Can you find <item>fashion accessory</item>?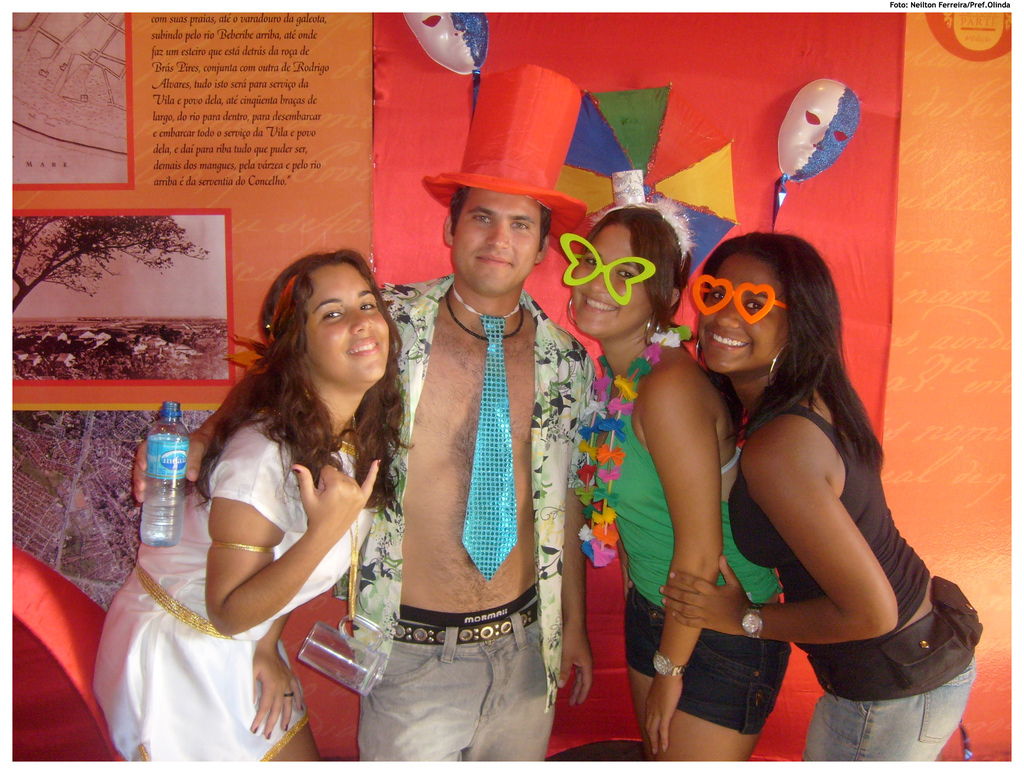
Yes, bounding box: 206, 544, 279, 551.
